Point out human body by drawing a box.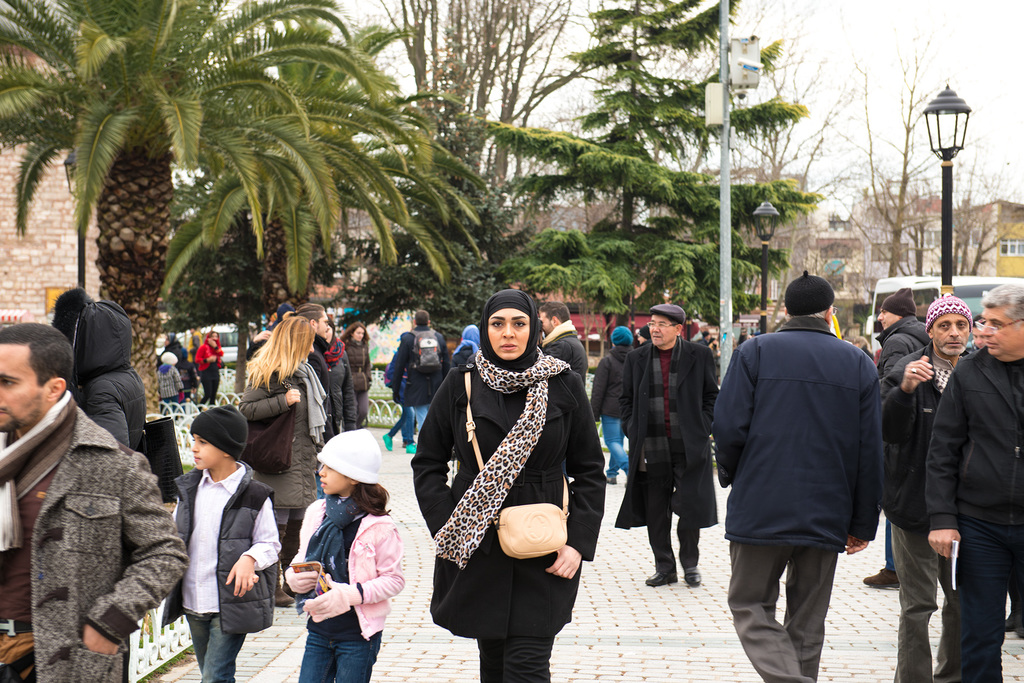
<region>413, 355, 605, 682</region>.
